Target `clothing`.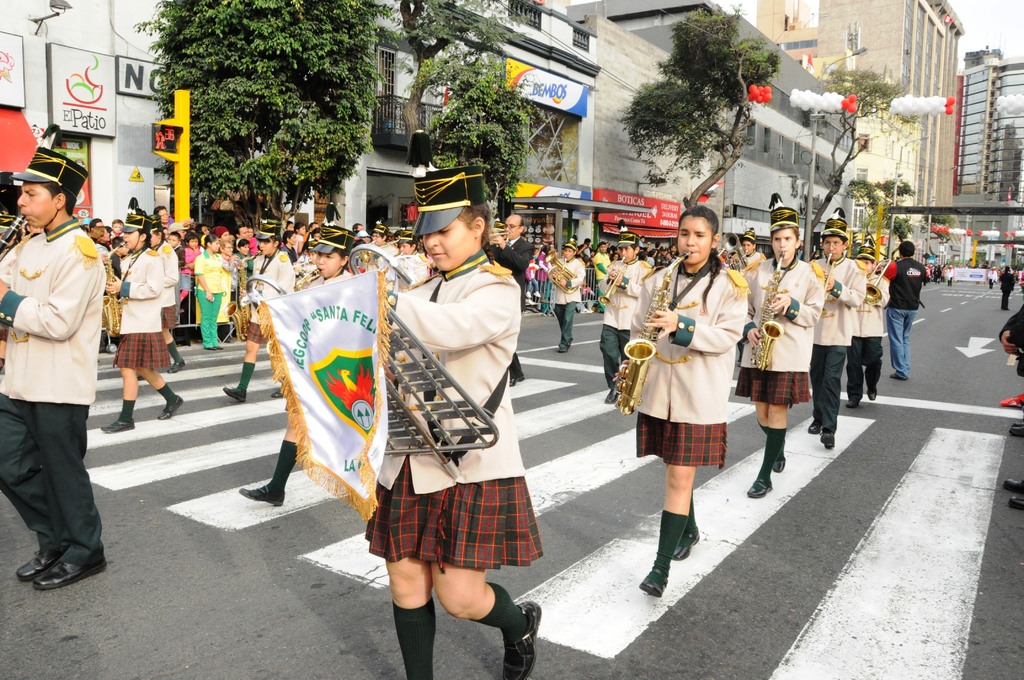
Target region: [999, 311, 1023, 376].
